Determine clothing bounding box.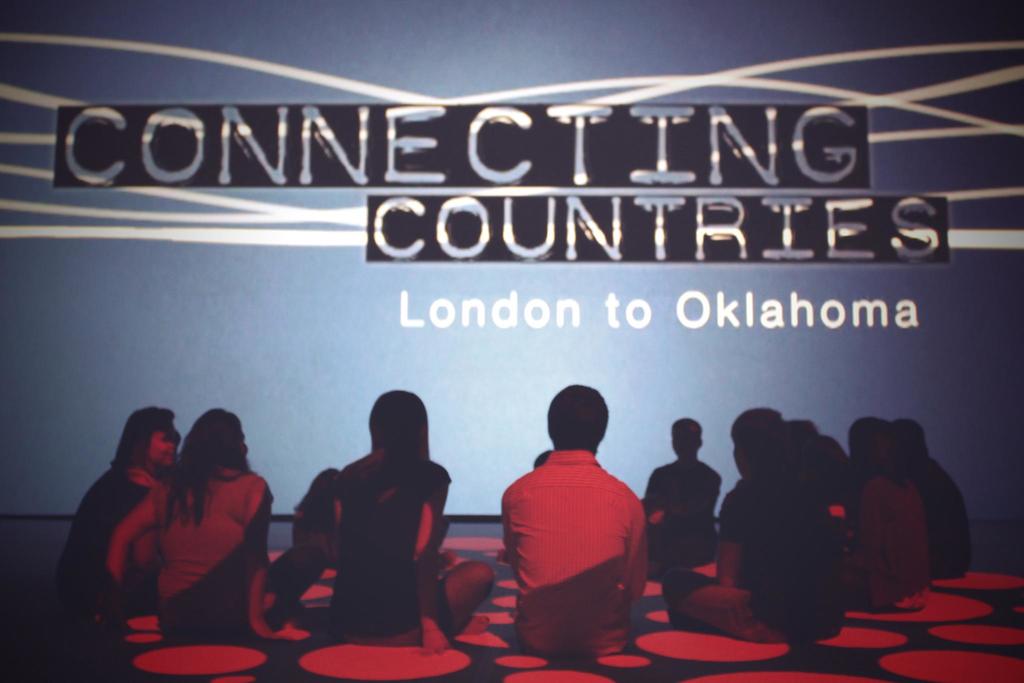
Determined: [923,452,982,579].
